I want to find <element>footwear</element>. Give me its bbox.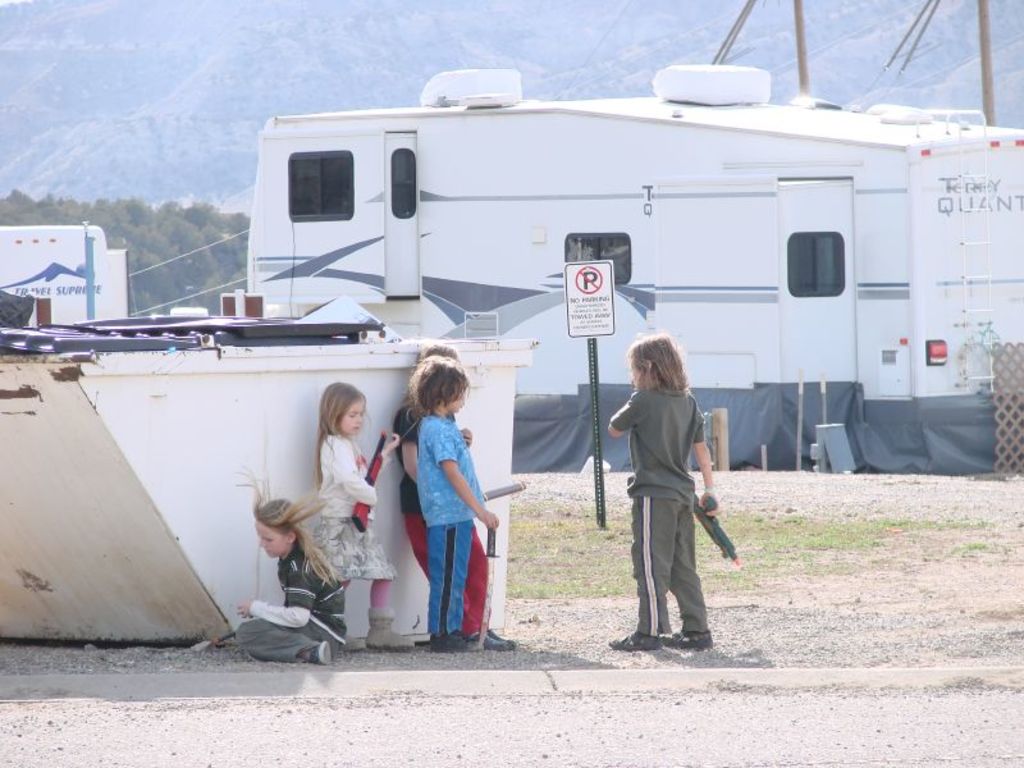
672, 632, 709, 646.
